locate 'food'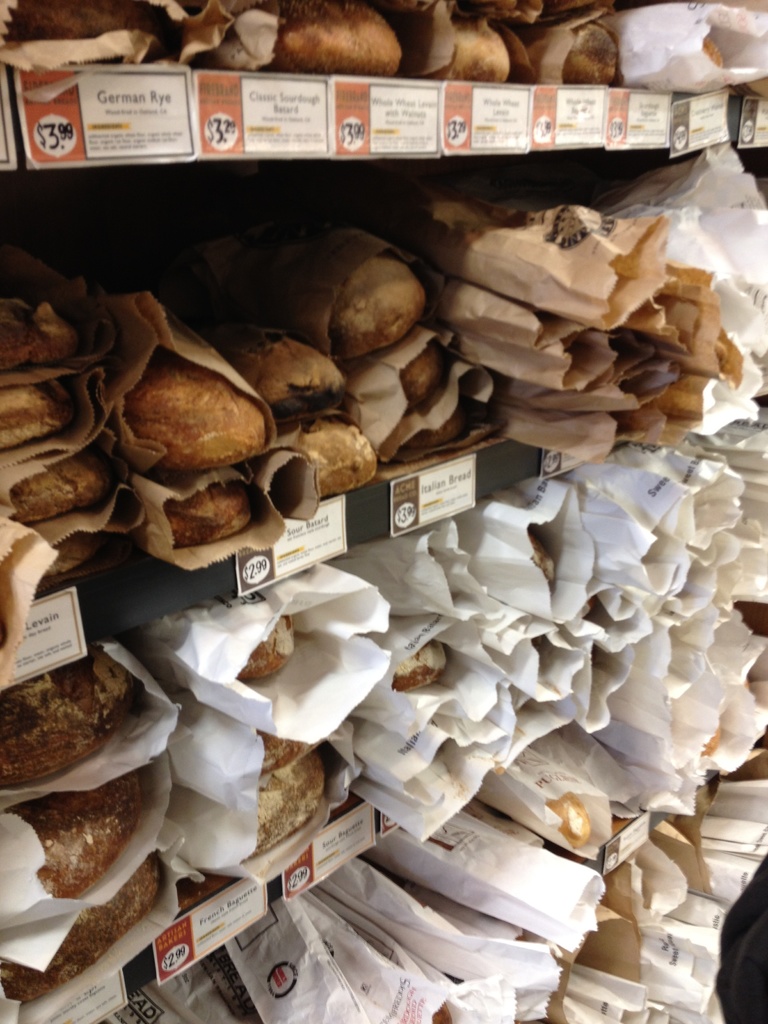
[525,533,558,594]
